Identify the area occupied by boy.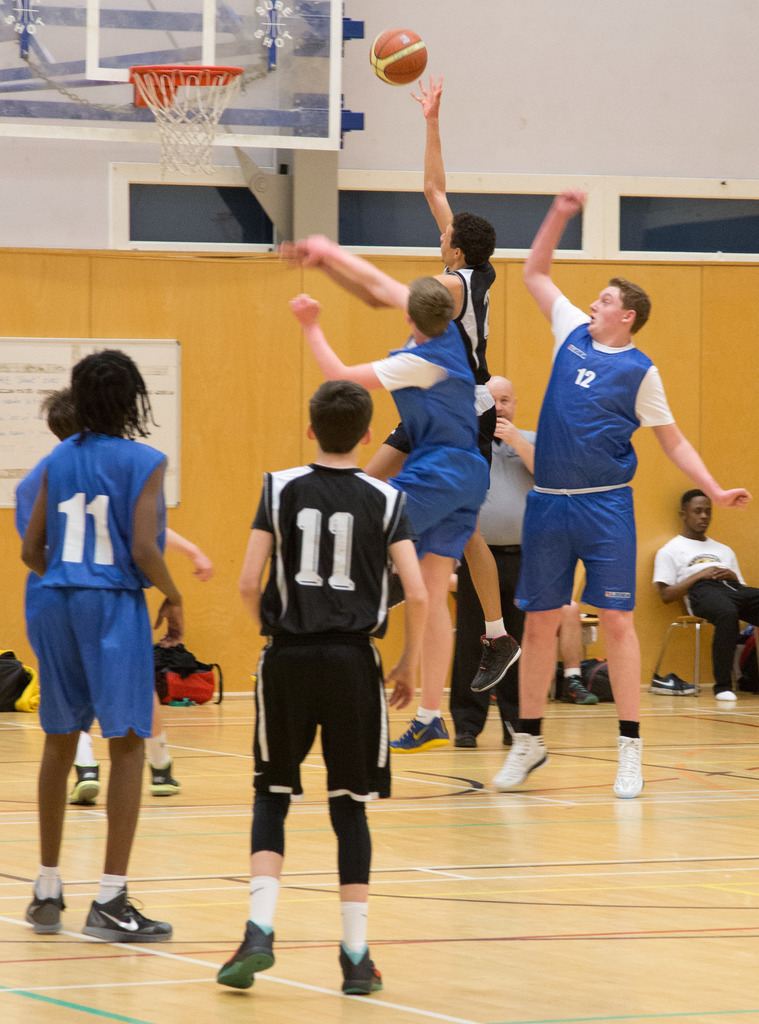
Area: (214,375,426,998).
